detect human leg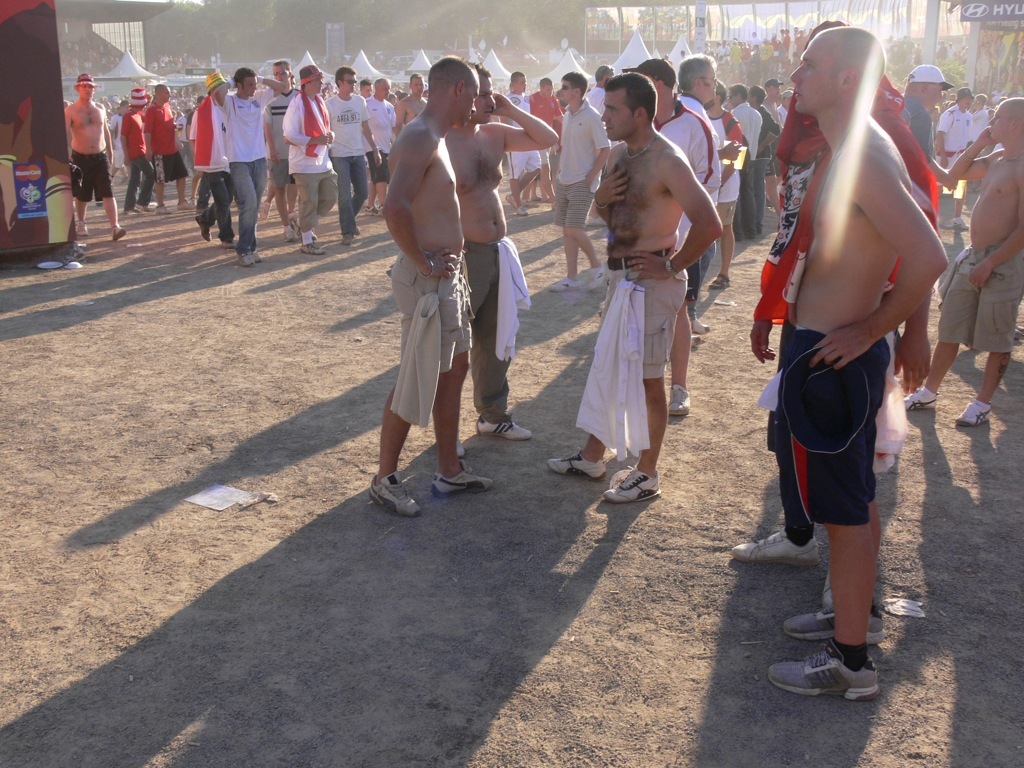
[352, 165, 369, 210]
